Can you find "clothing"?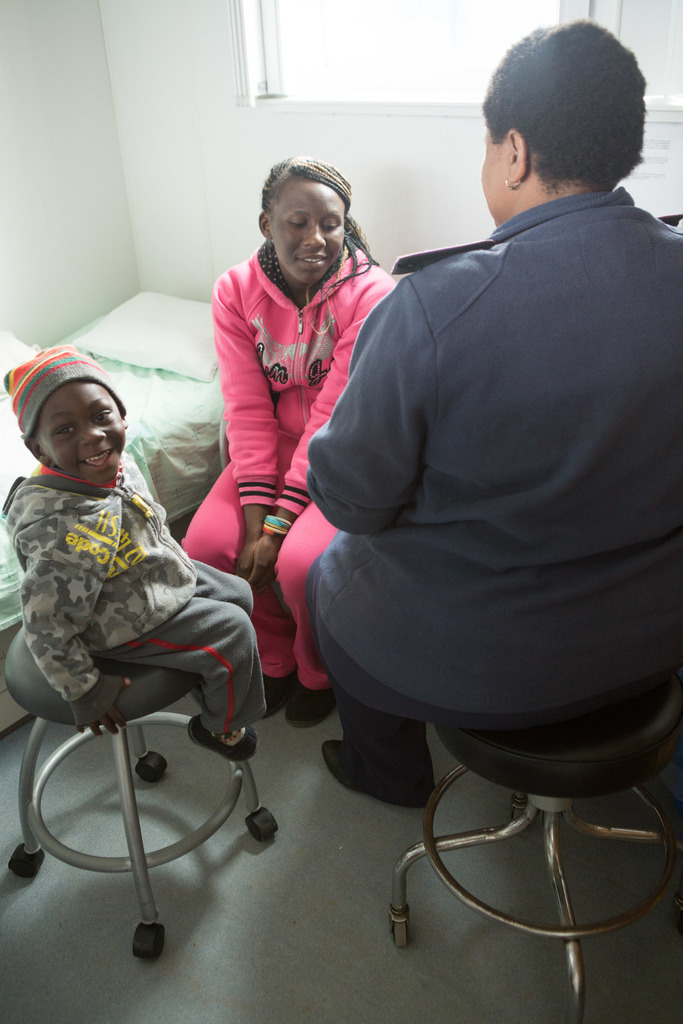
Yes, bounding box: {"x1": 0, "y1": 469, "x2": 272, "y2": 730}.
